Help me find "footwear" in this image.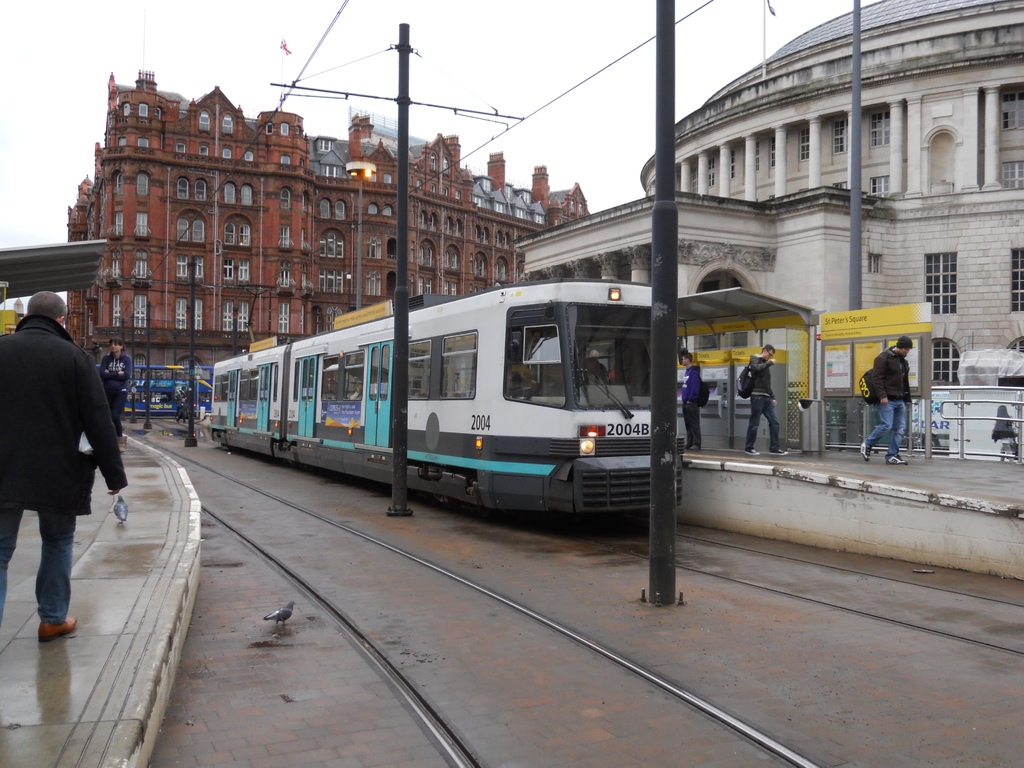
Found it: bbox(40, 614, 79, 640).
